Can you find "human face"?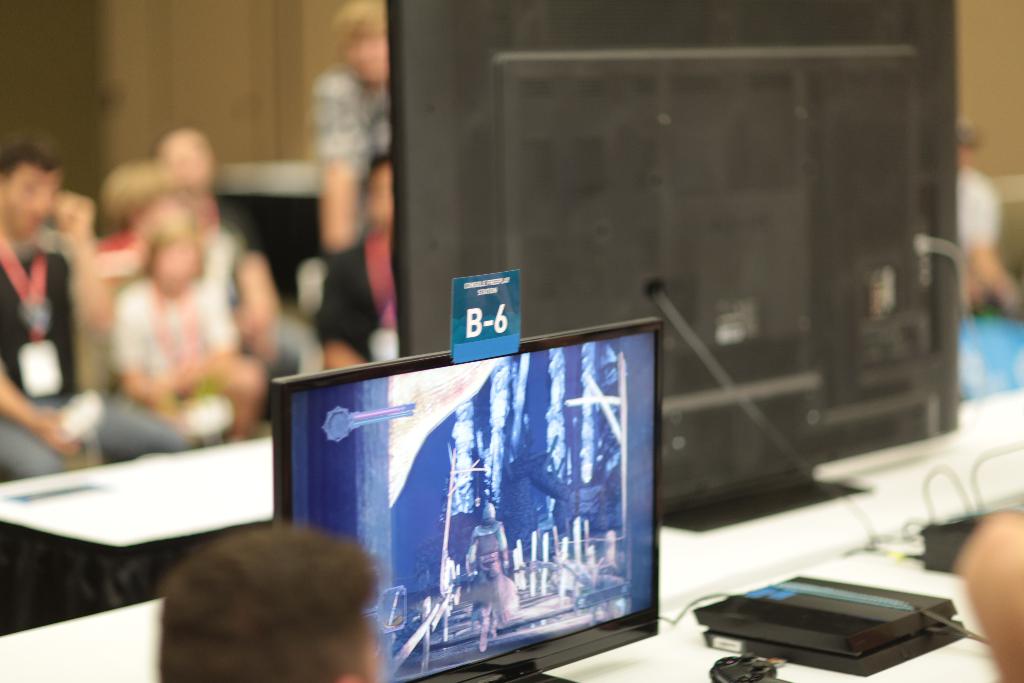
Yes, bounding box: 364,172,390,224.
